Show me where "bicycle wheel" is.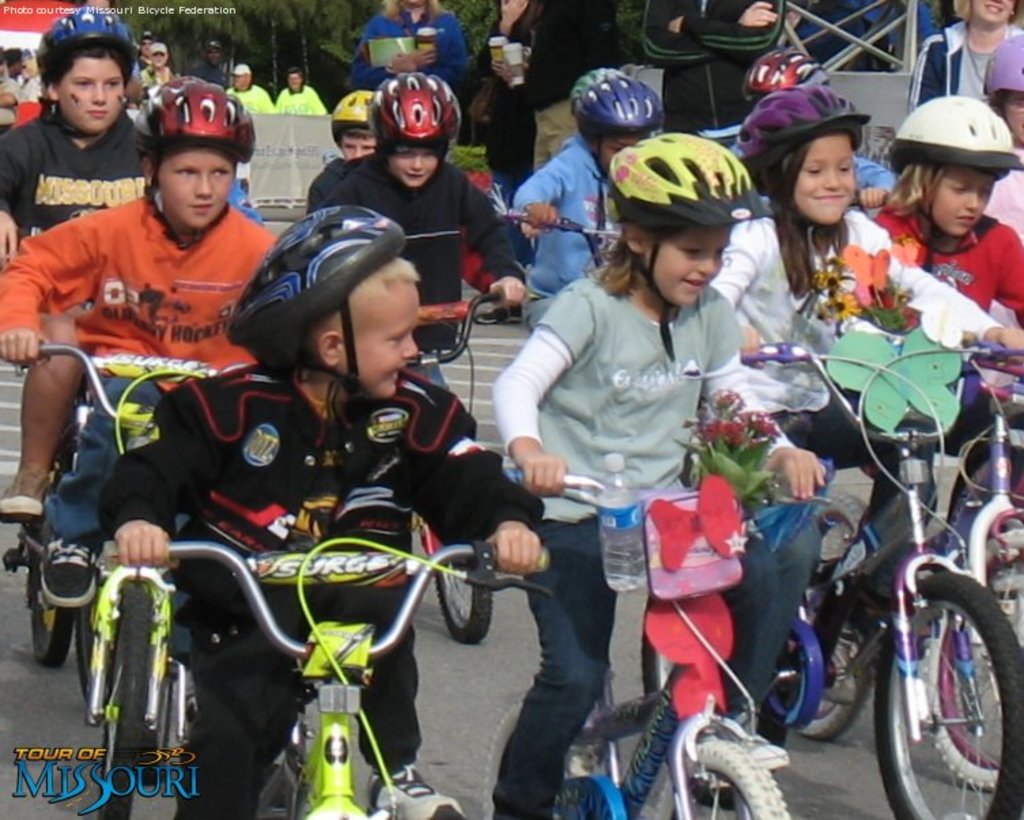
"bicycle wheel" is at box=[642, 733, 794, 819].
